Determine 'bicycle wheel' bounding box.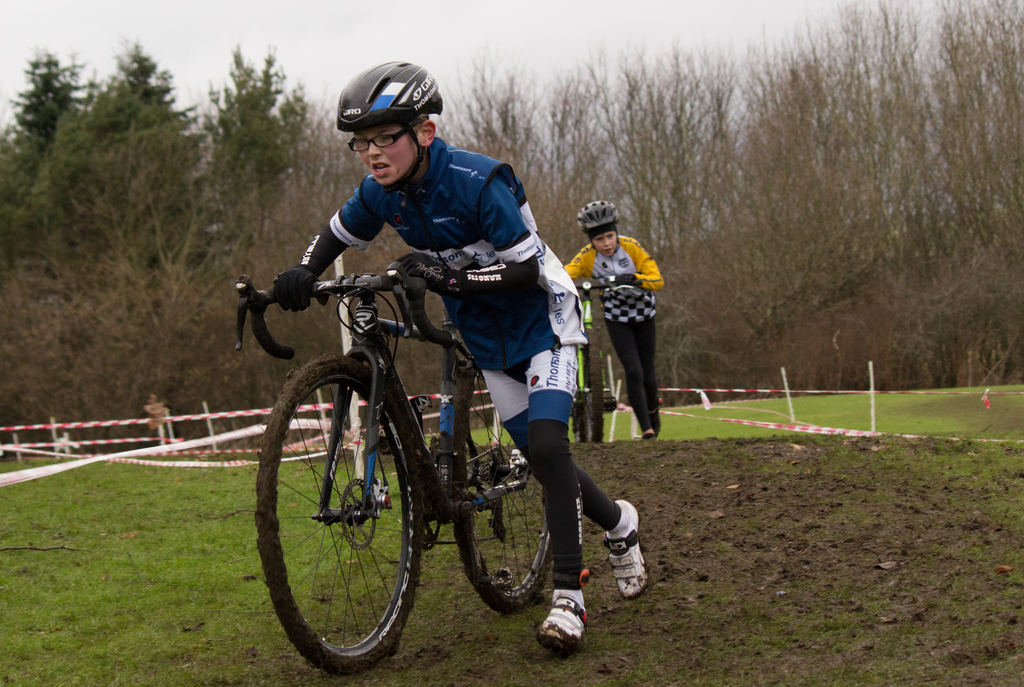
Determined: 569/392/588/445.
